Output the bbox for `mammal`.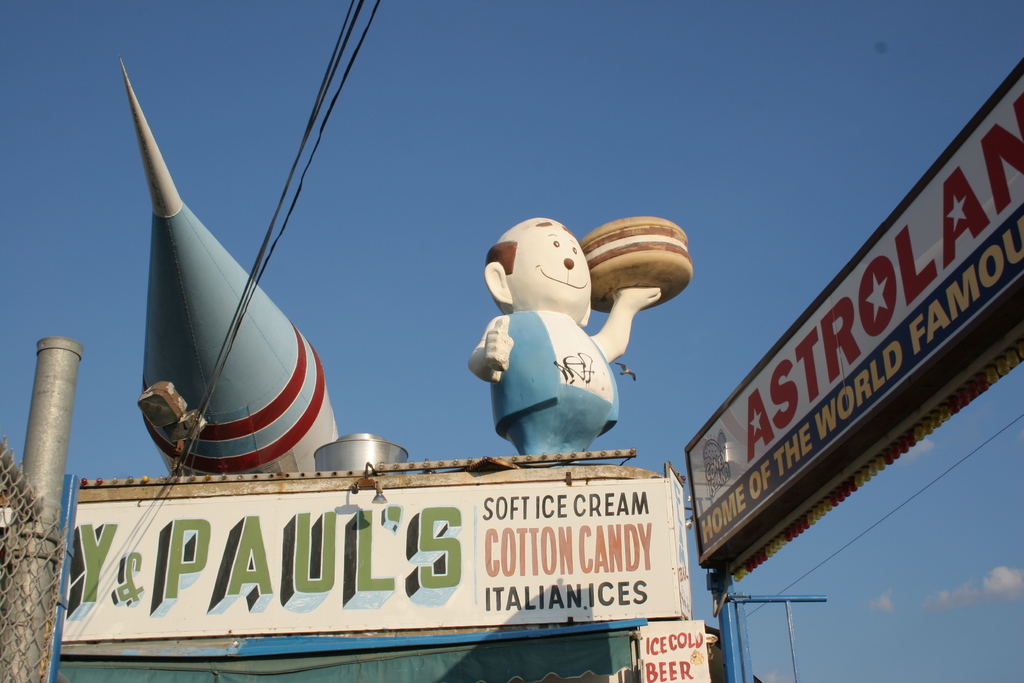
bbox=[468, 216, 654, 464].
